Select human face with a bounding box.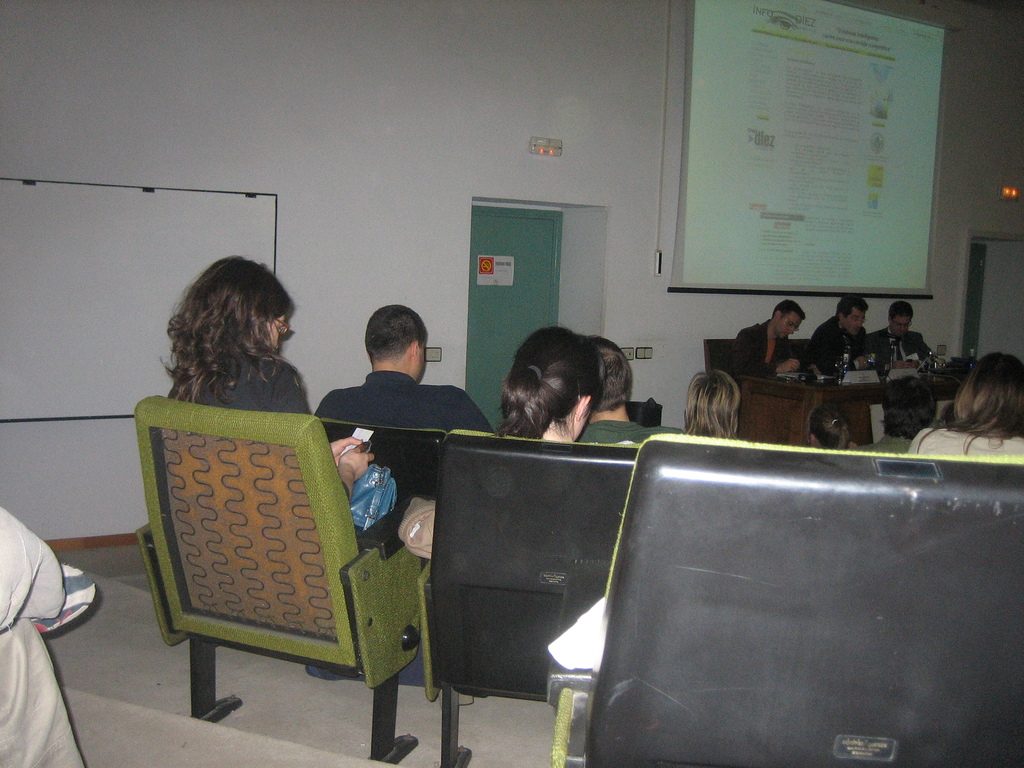
{"x1": 773, "y1": 314, "x2": 801, "y2": 337}.
